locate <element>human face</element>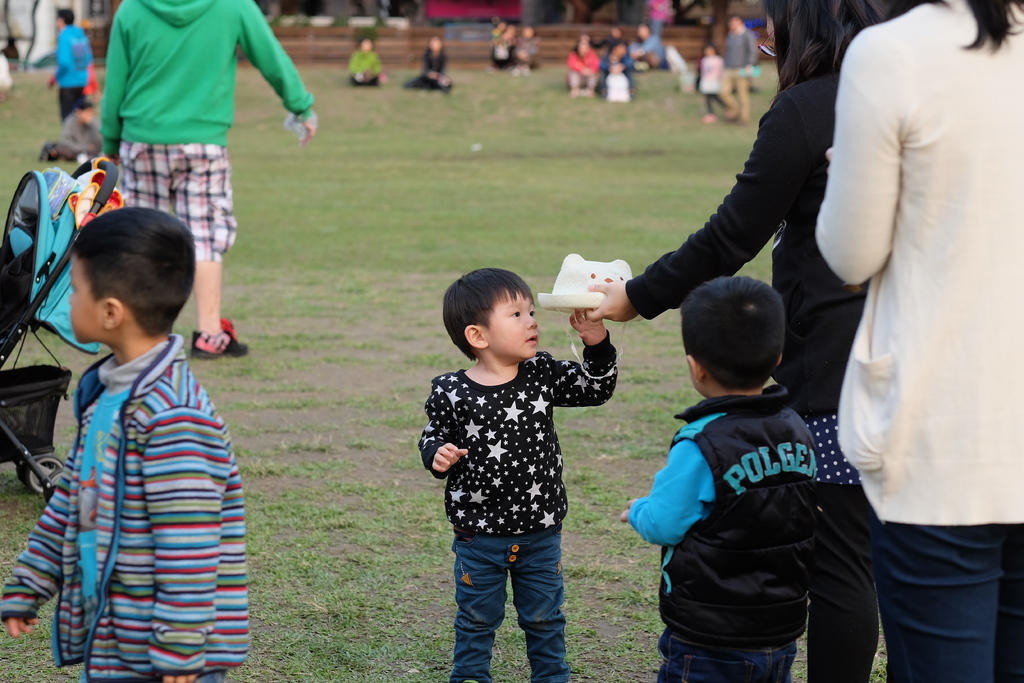
[65,252,110,346]
